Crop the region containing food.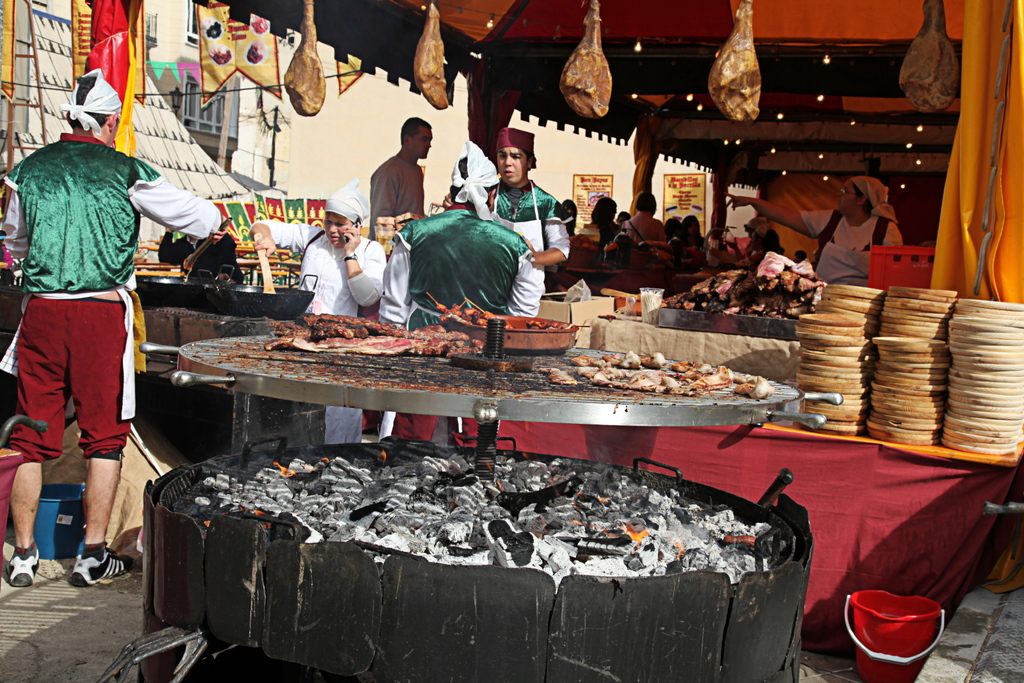
Crop region: Rect(284, 0, 328, 117).
